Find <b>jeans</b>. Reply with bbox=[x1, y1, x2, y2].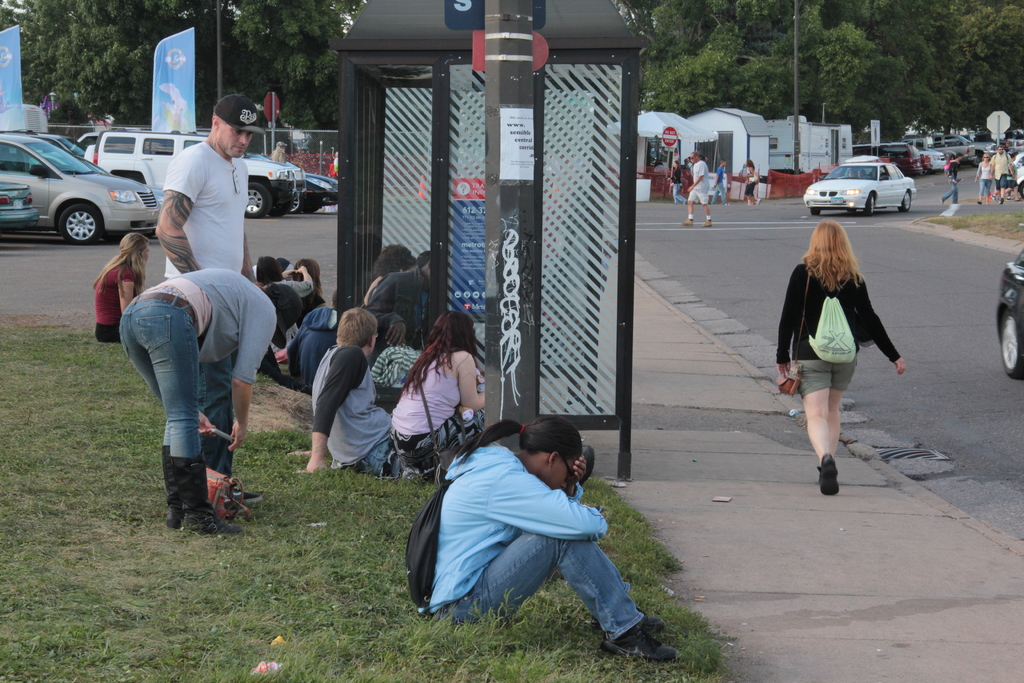
bbox=[974, 179, 993, 201].
